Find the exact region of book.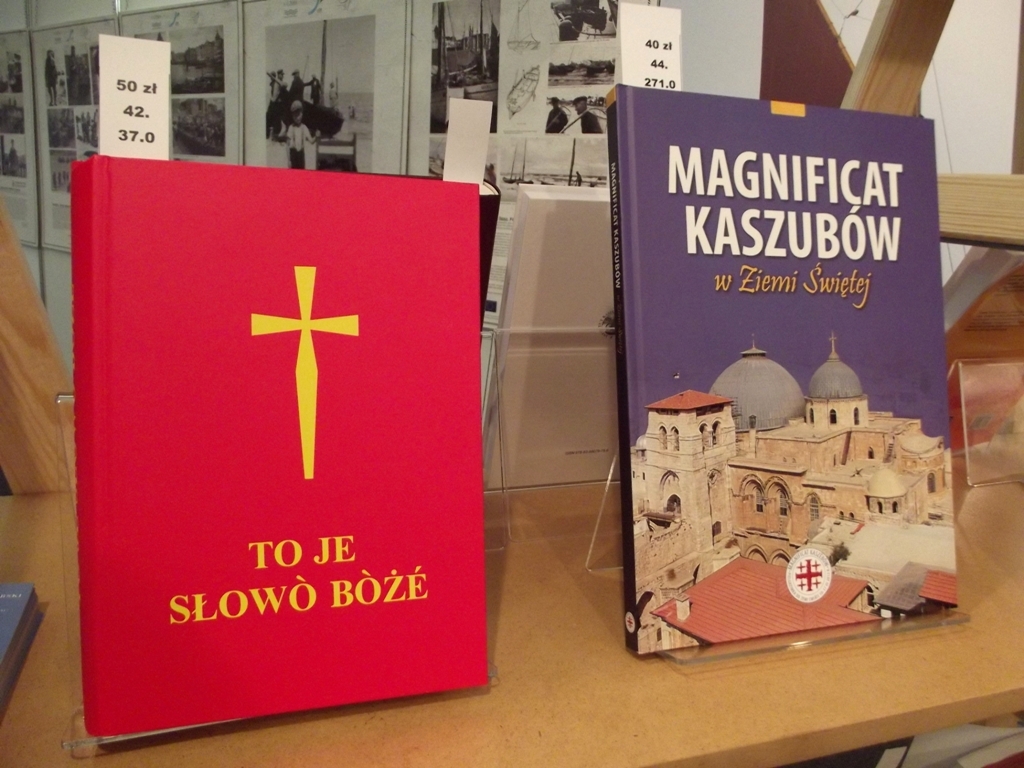
Exact region: BBox(68, 152, 497, 750).
